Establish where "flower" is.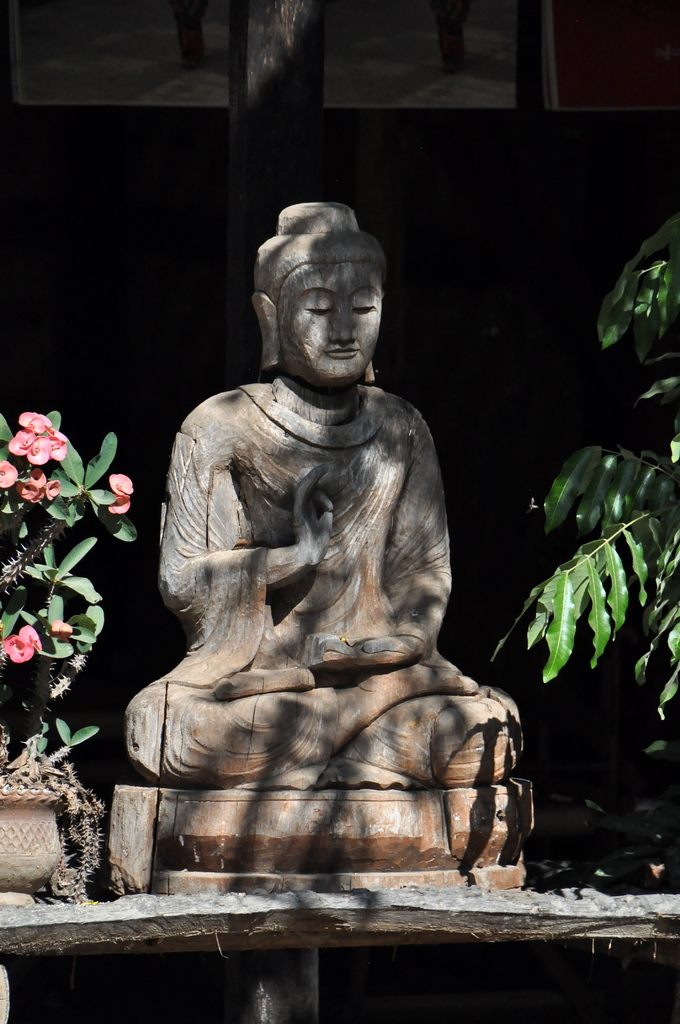
Established at crop(49, 619, 73, 640).
